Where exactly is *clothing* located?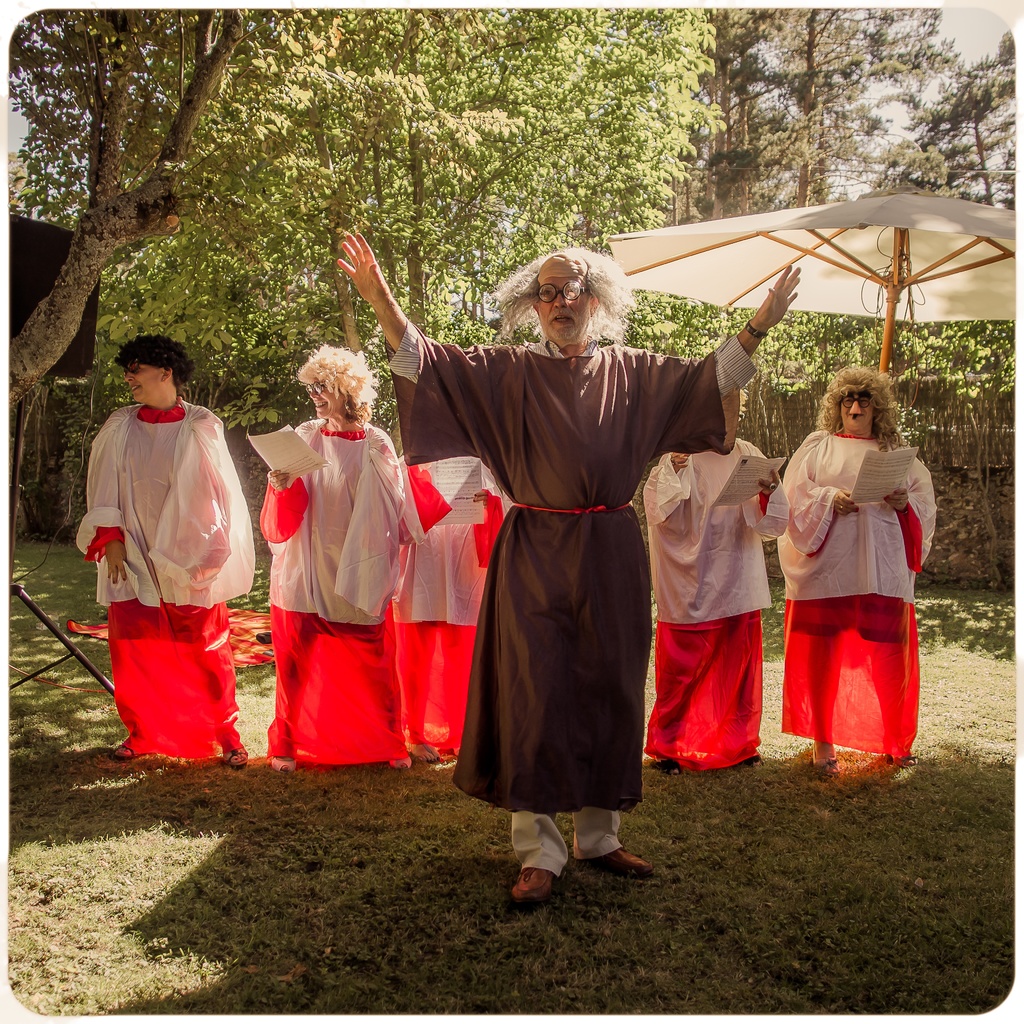
Its bounding box is 429:255:740:864.
